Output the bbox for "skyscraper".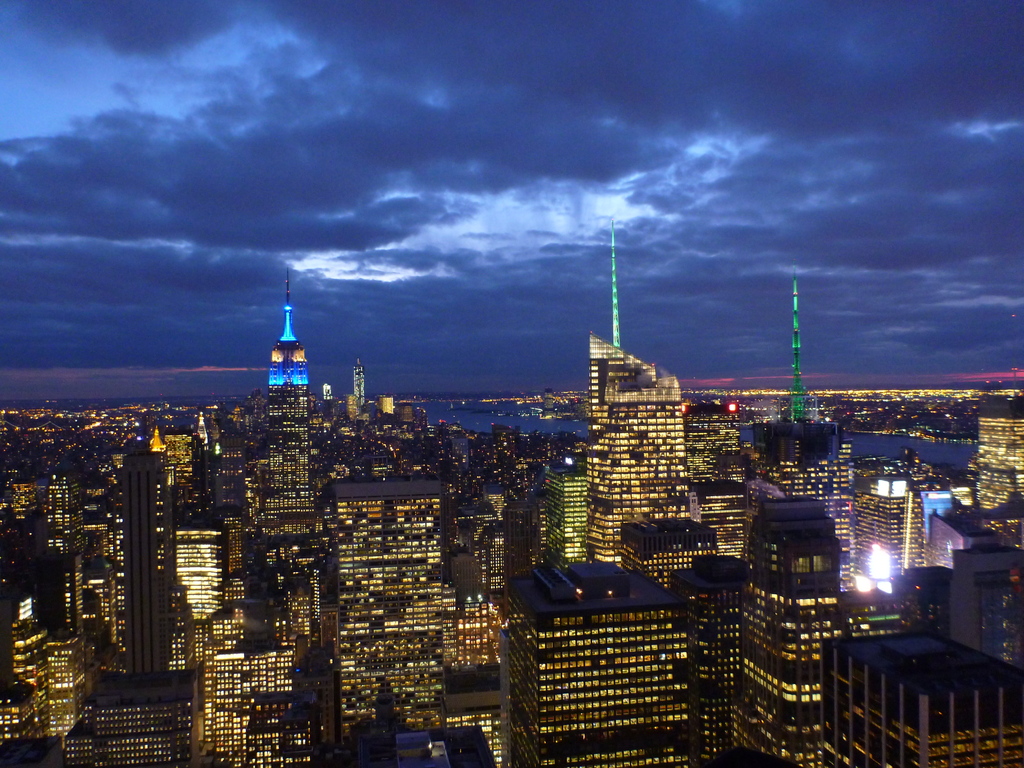
l=537, t=460, r=586, b=563.
